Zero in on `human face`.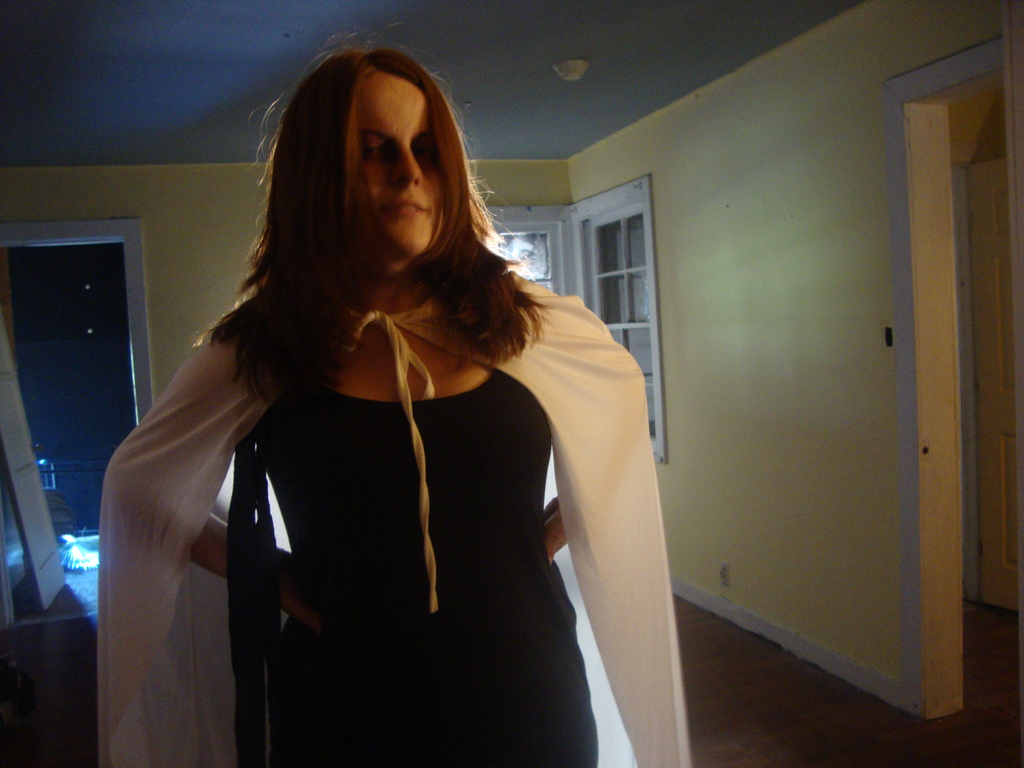
Zeroed in: <bbox>350, 76, 443, 271</bbox>.
